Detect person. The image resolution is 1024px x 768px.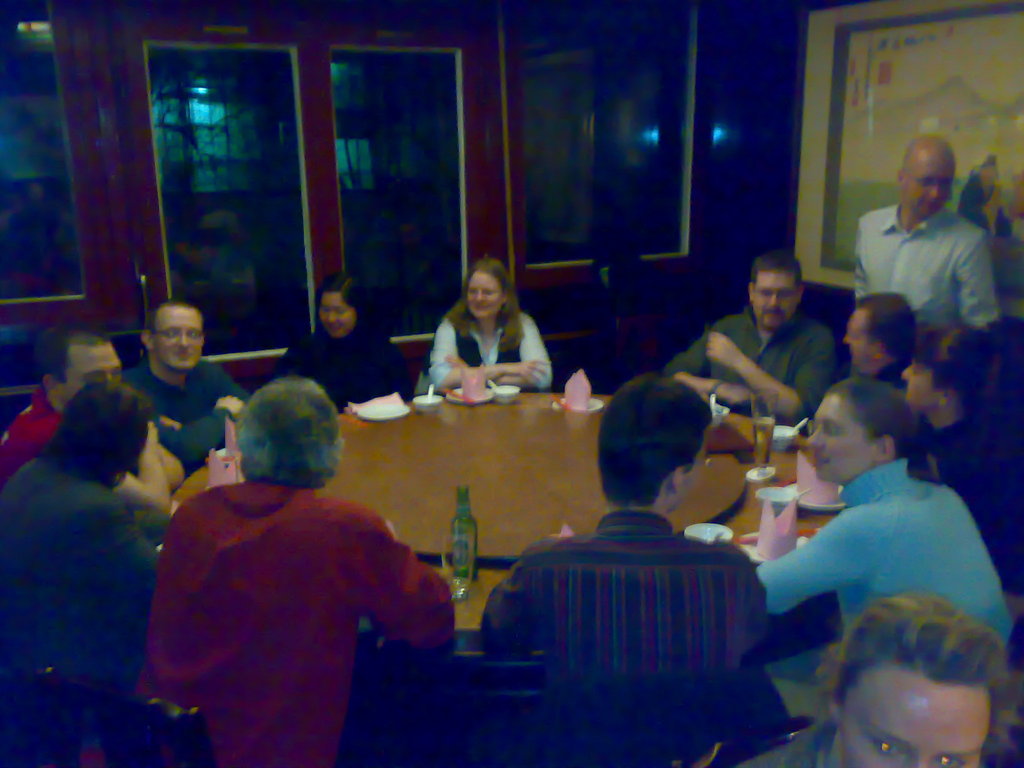
{"x1": 851, "y1": 132, "x2": 1002, "y2": 326}.
